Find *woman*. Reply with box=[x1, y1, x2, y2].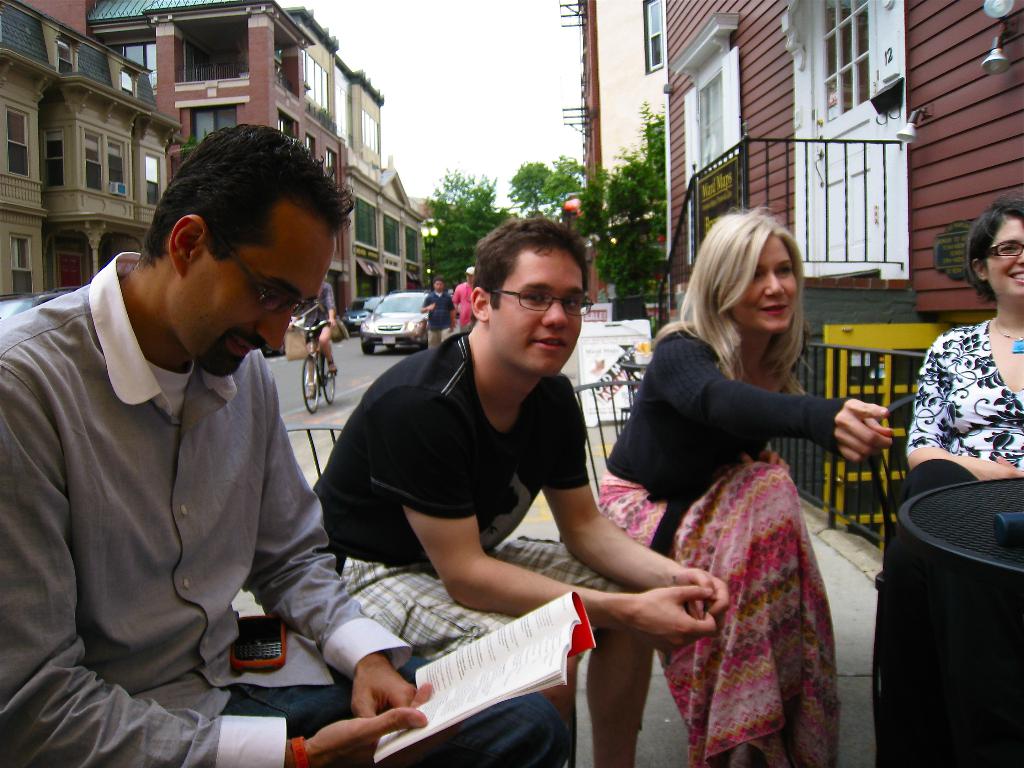
box=[626, 223, 874, 733].
